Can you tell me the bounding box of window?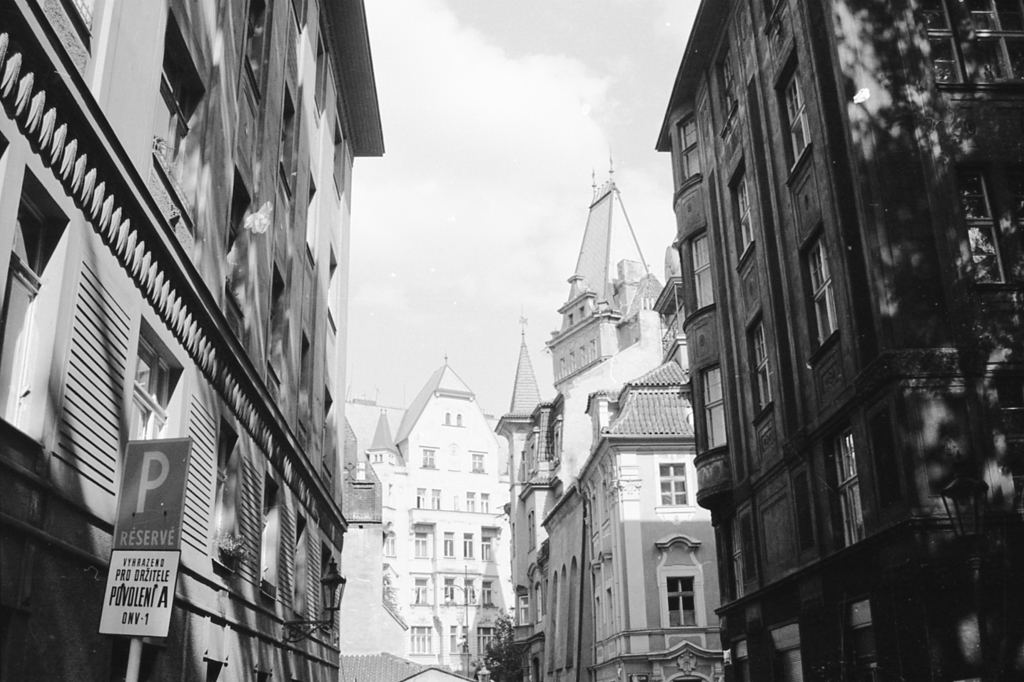
795 383 891 550.
